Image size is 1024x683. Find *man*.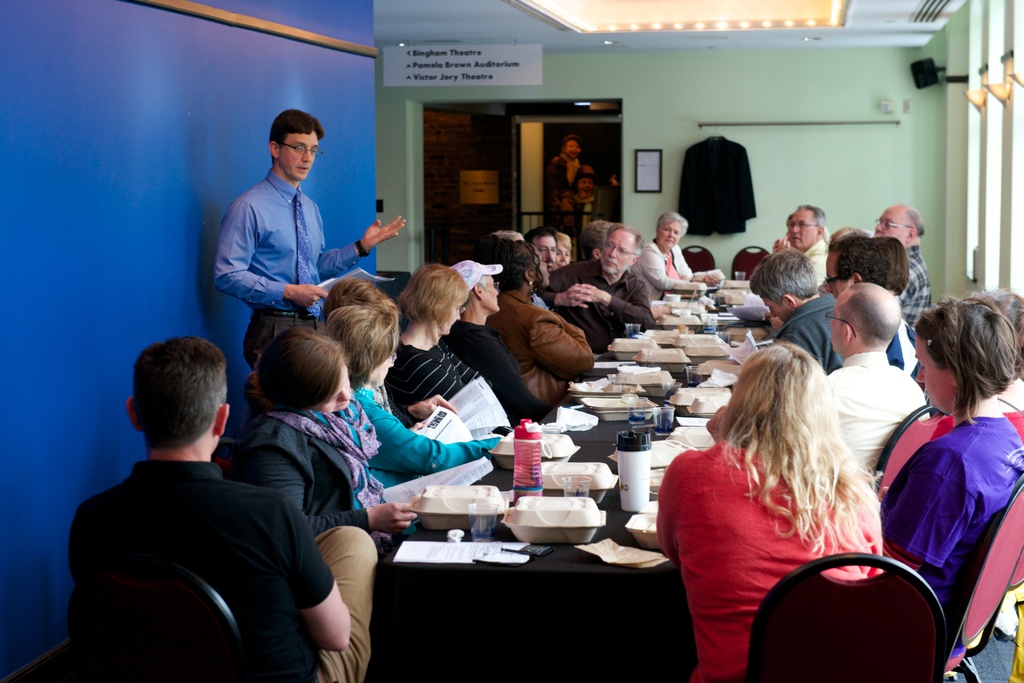
rect(563, 165, 621, 225).
